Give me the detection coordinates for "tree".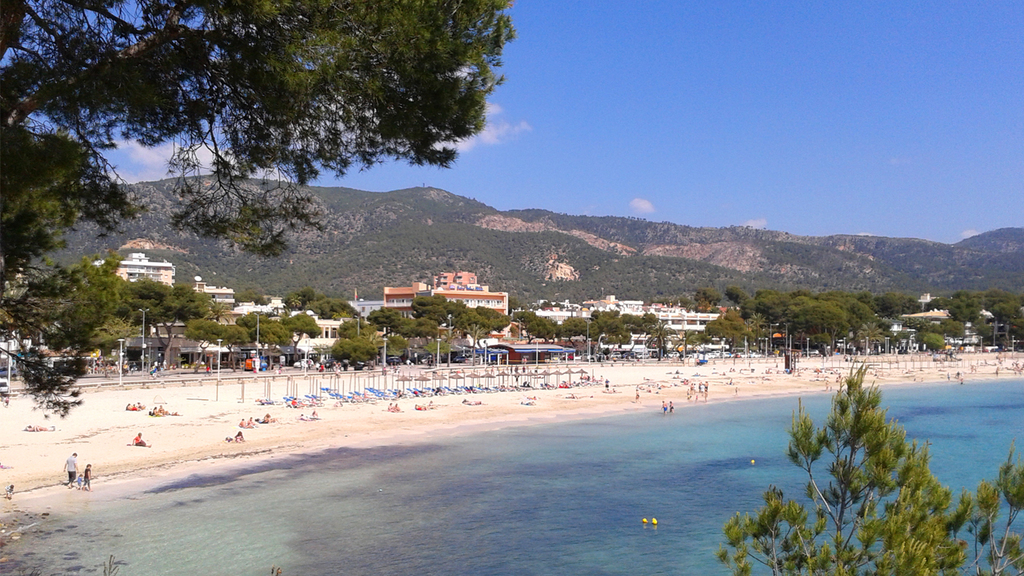
<box>630,313,670,350</box>.
